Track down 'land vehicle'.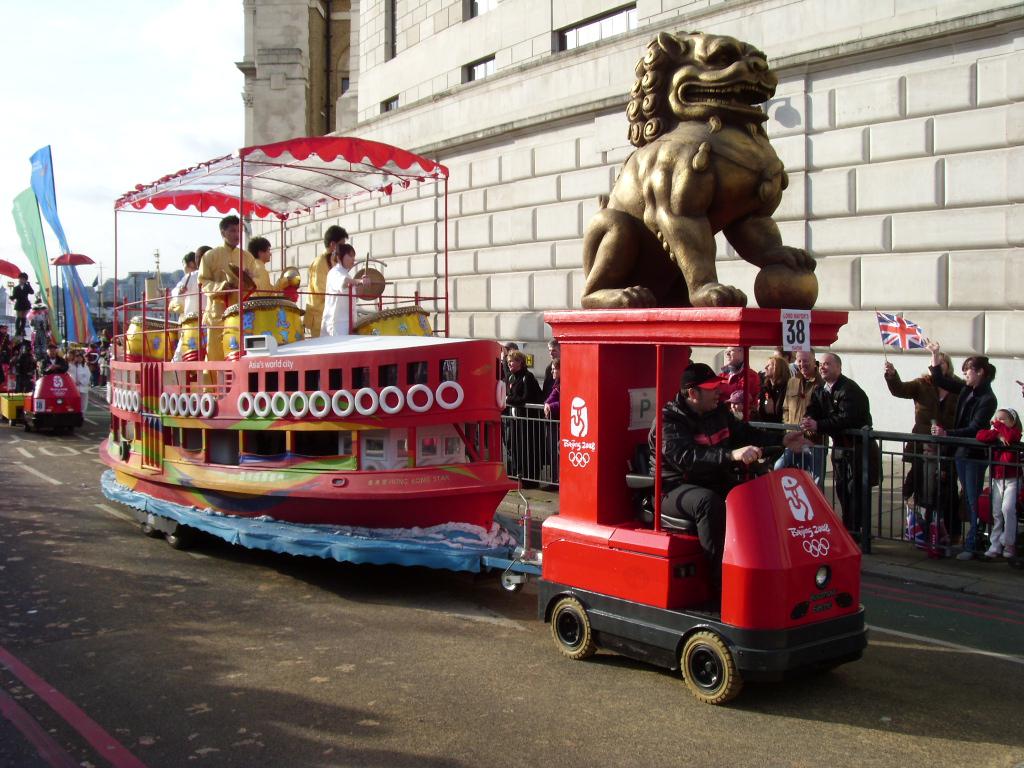
Tracked to <region>101, 135, 870, 699</region>.
